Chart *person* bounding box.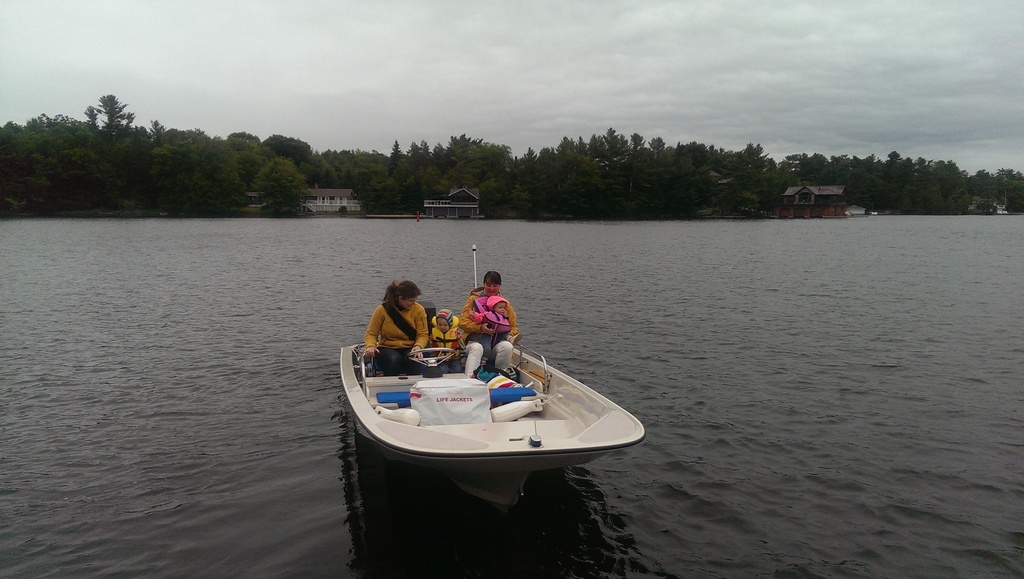
Charted: (left=429, top=308, right=463, bottom=357).
